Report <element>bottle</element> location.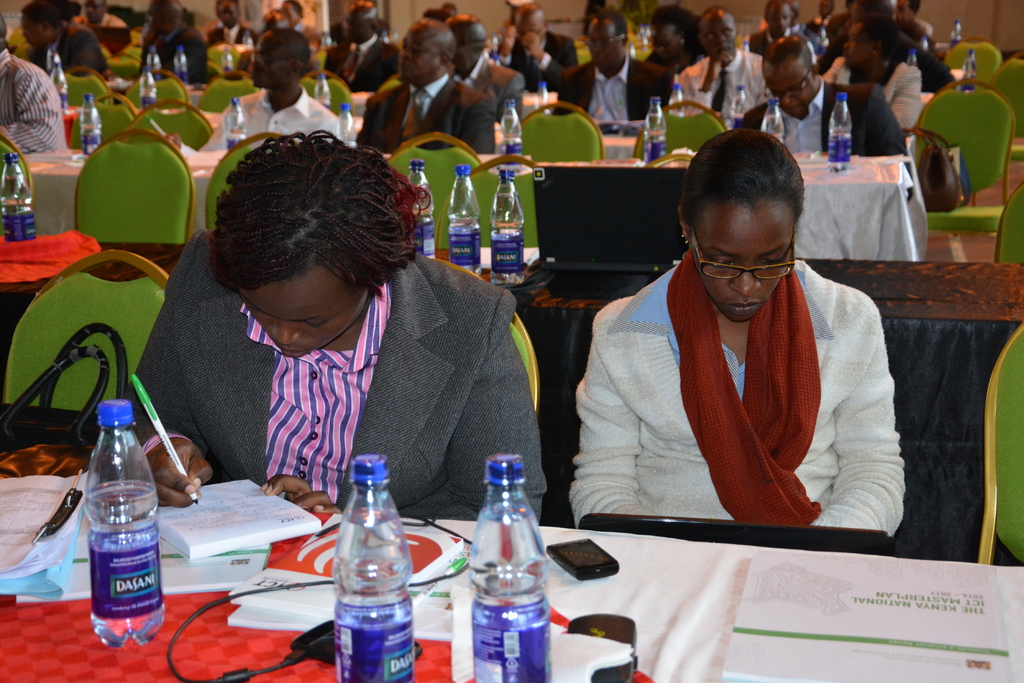
Report: x1=136, y1=70, x2=162, y2=107.
